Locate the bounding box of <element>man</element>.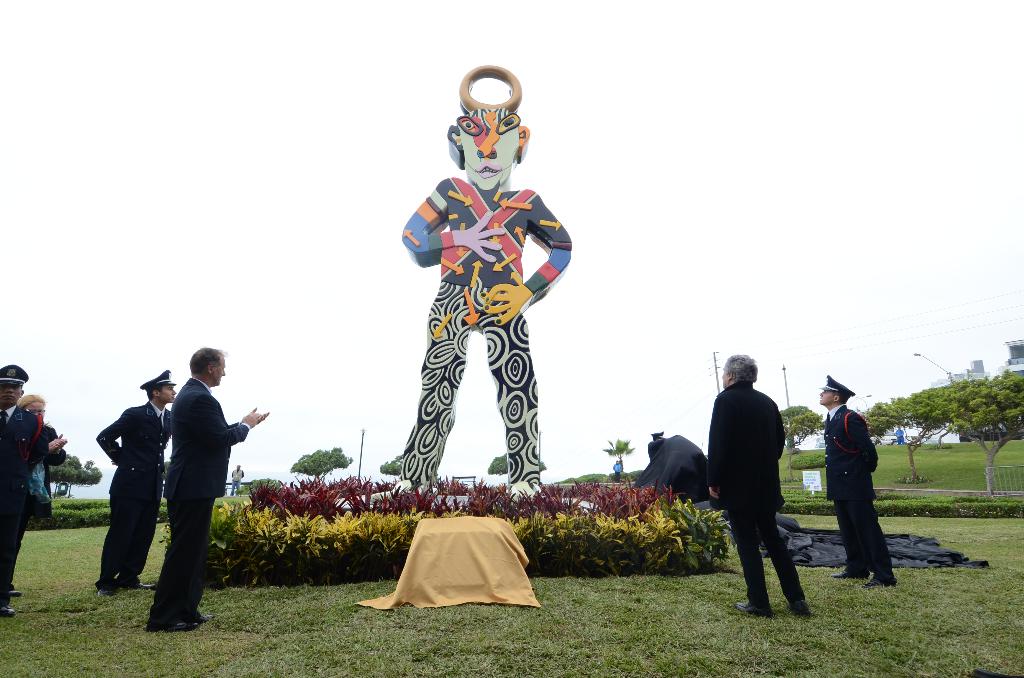
Bounding box: 142, 341, 274, 635.
